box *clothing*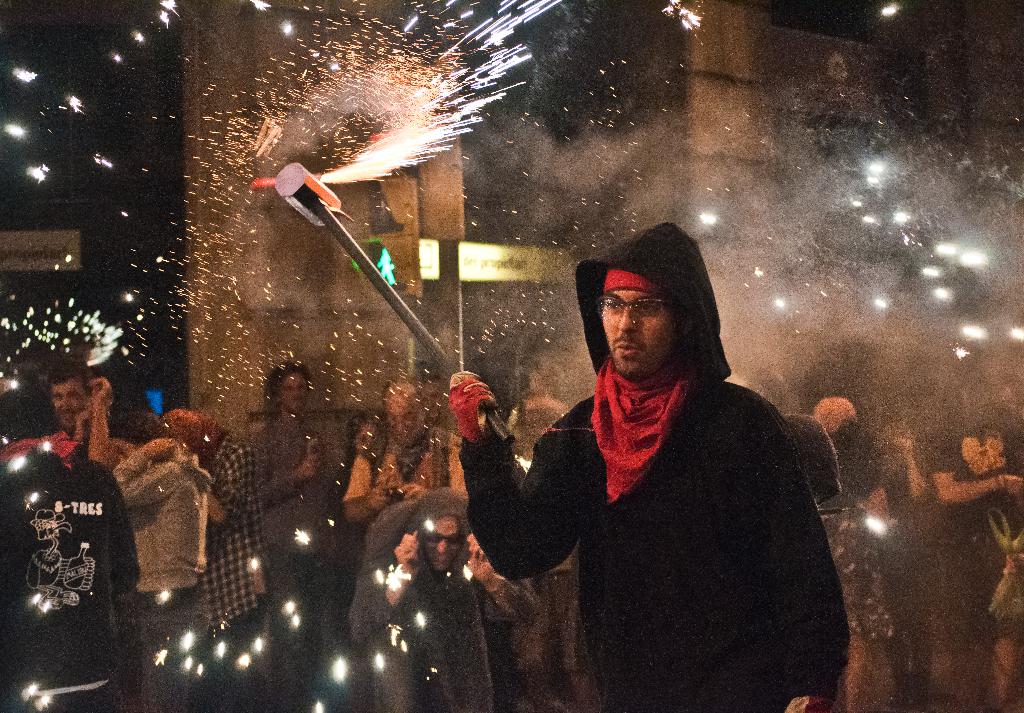
crop(341, 429, 479, 520)
